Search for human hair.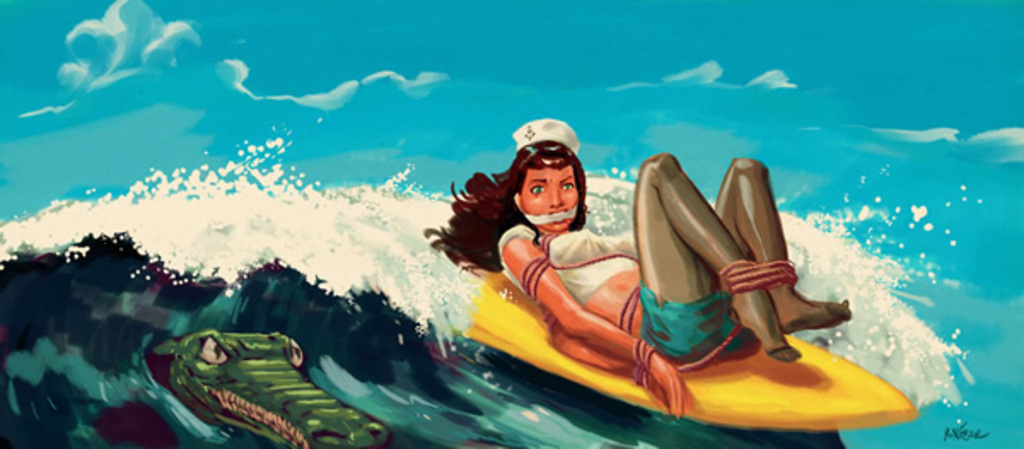
Found at <box>423,142,587,273</box>.
